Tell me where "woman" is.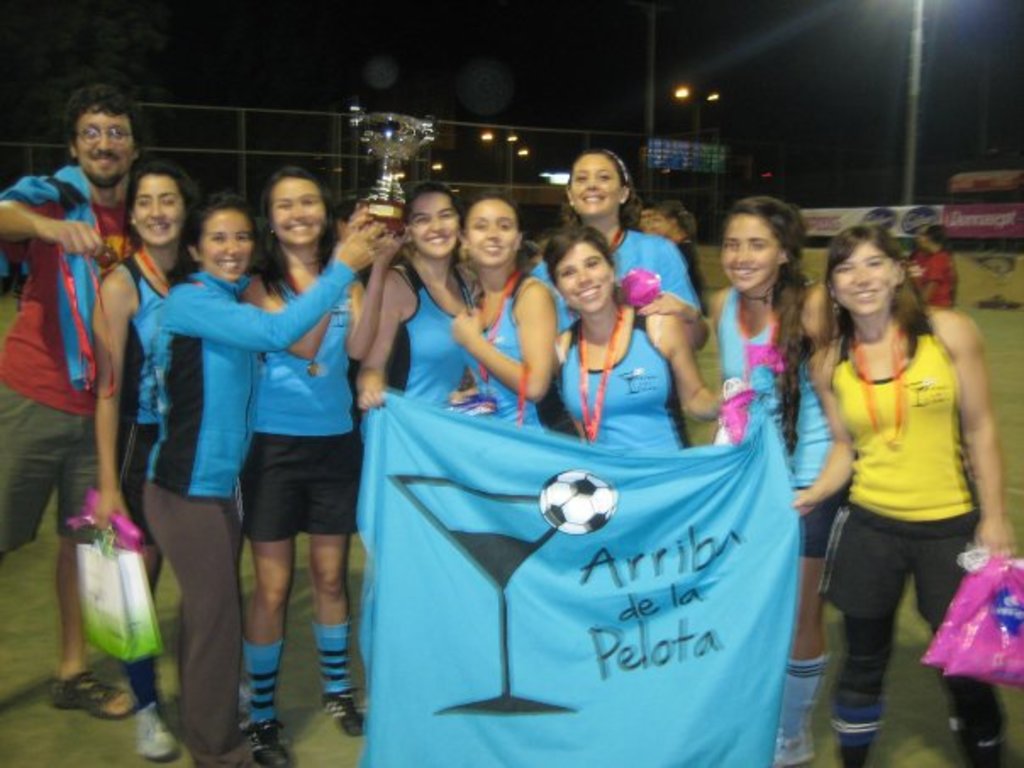
"woman" is at [90,166,195,763].
